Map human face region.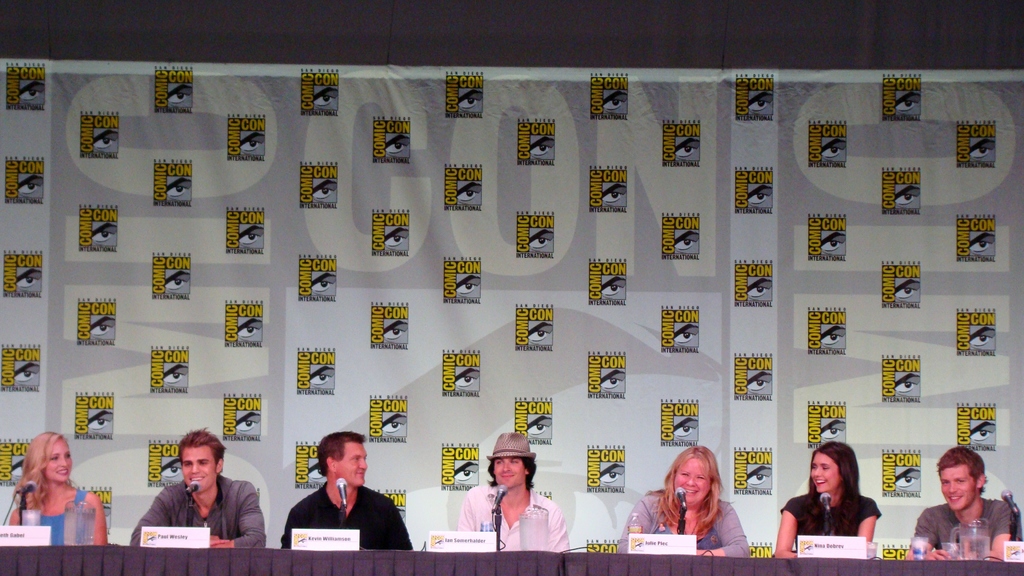
Mapped to x1=339, y1=439, x2=368, y2=485.
